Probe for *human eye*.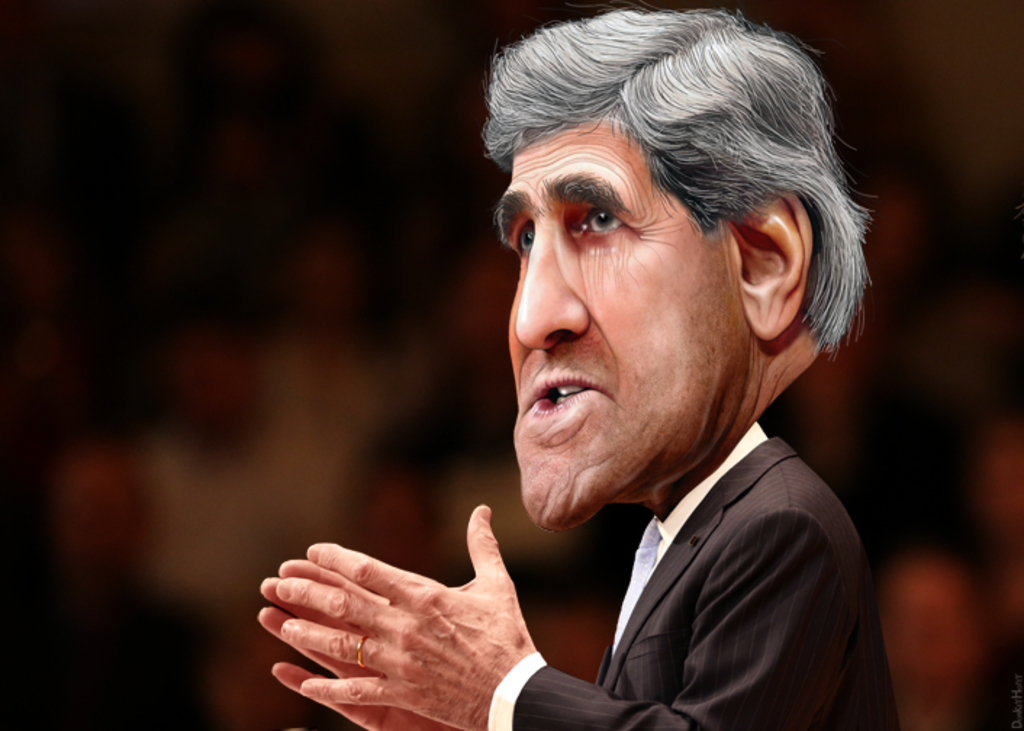
Probe result: 574, 202, 631, 245.
